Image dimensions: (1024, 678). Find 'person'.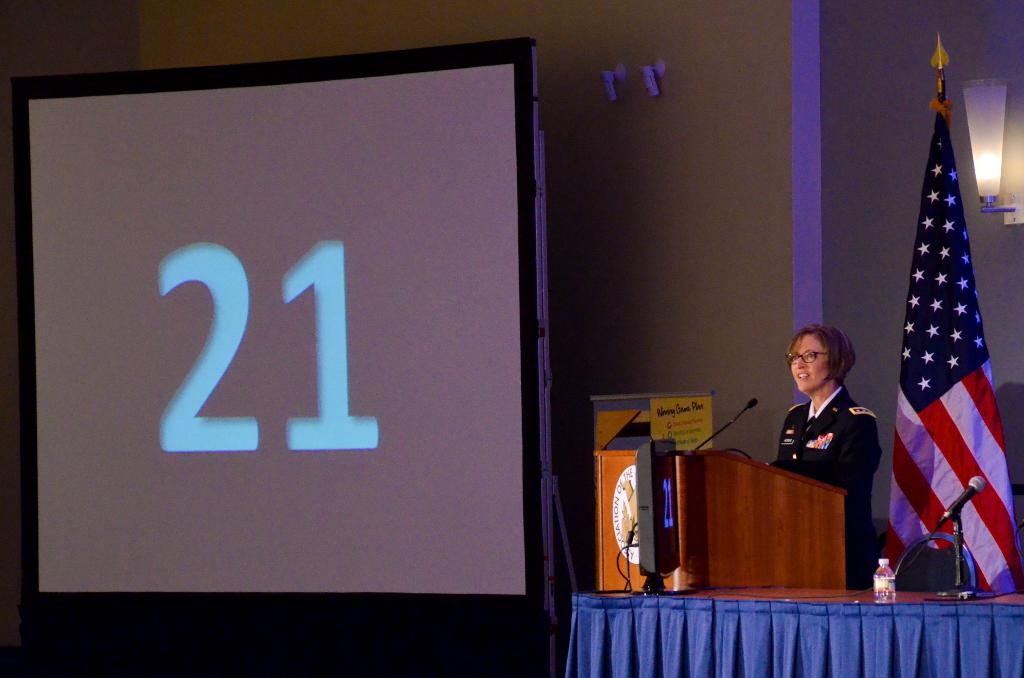
crop(771, 327, 883, 588).
